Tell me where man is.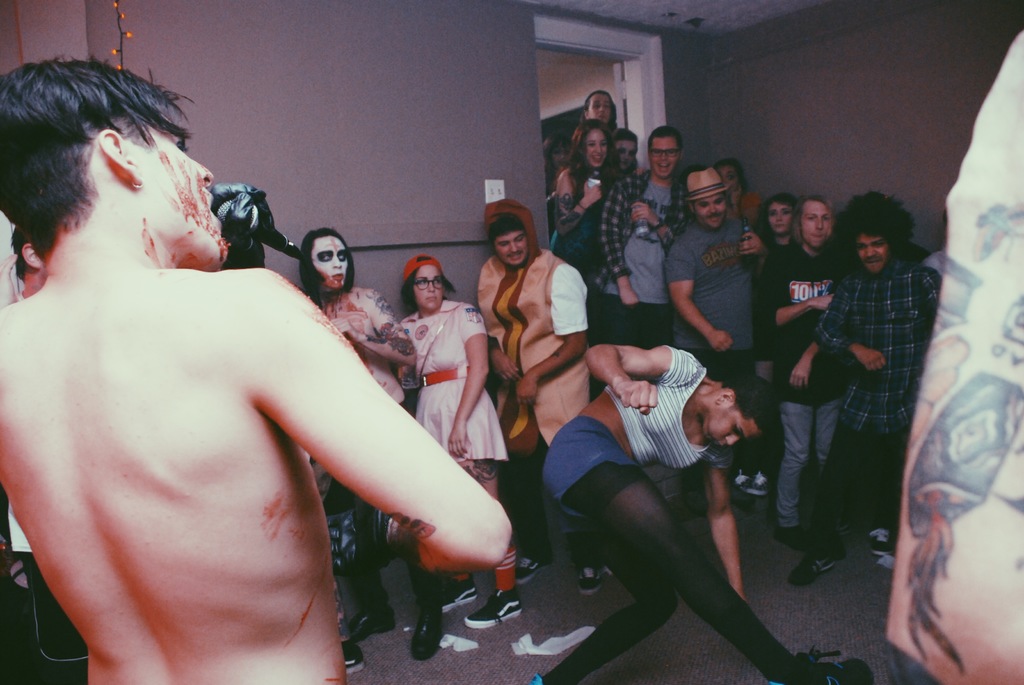
man is at [787, 189, 950, 588].
